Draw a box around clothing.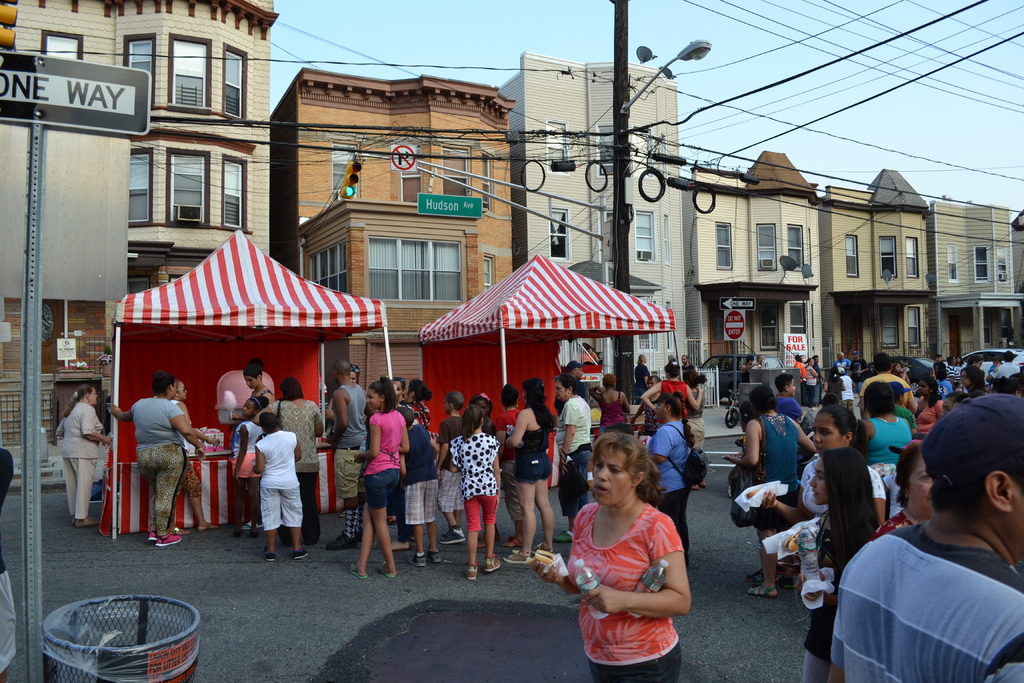
(left=836, top=357, right=849, bottom=370).
